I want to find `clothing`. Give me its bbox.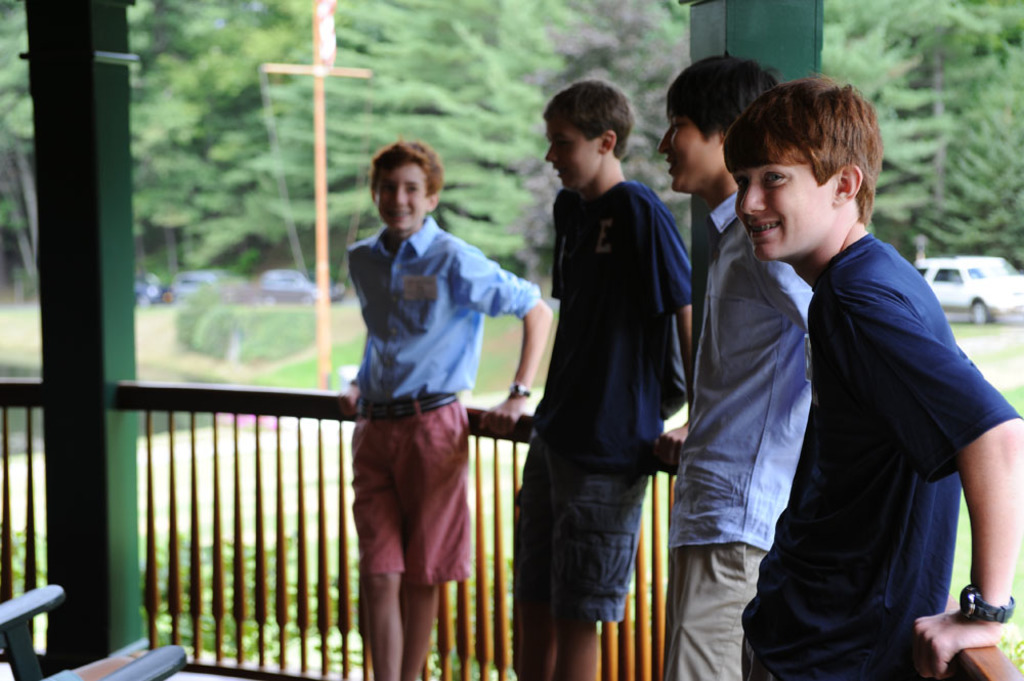
532/182/694/448.
